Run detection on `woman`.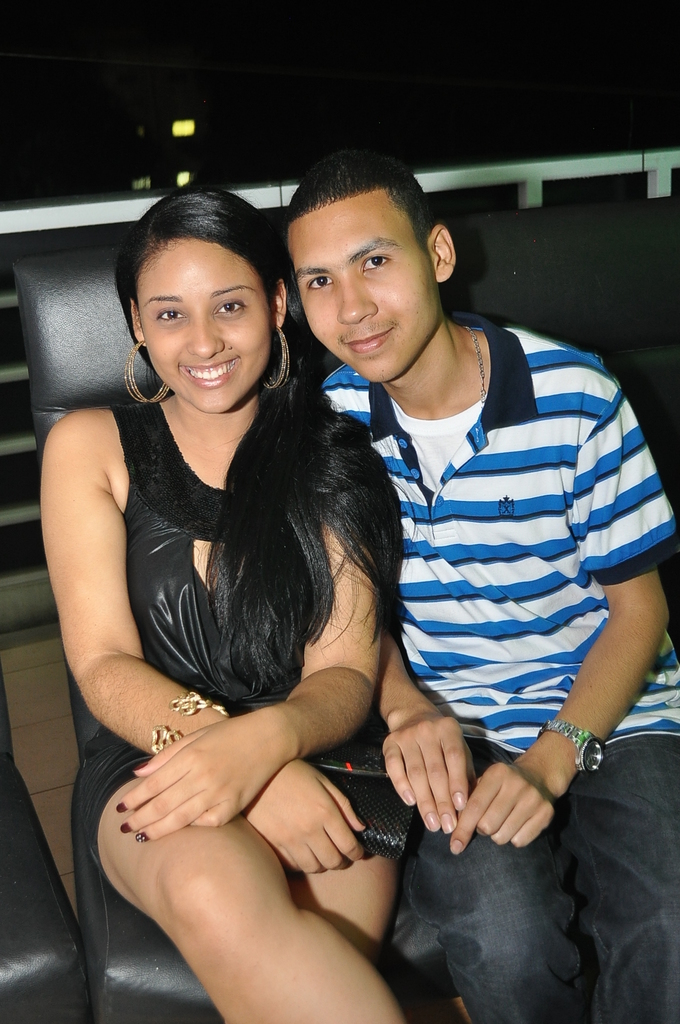
Result: box=[54, 141, 437, 1023].
